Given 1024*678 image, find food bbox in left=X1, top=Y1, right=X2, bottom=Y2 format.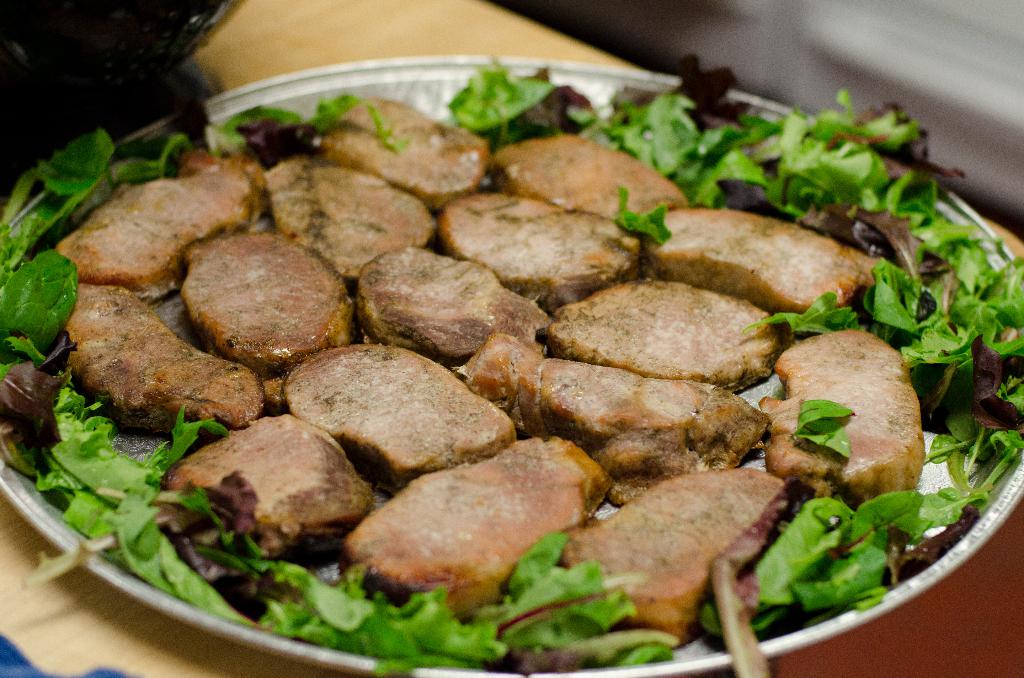
left=320, top=89, right=497, bottom=214.
